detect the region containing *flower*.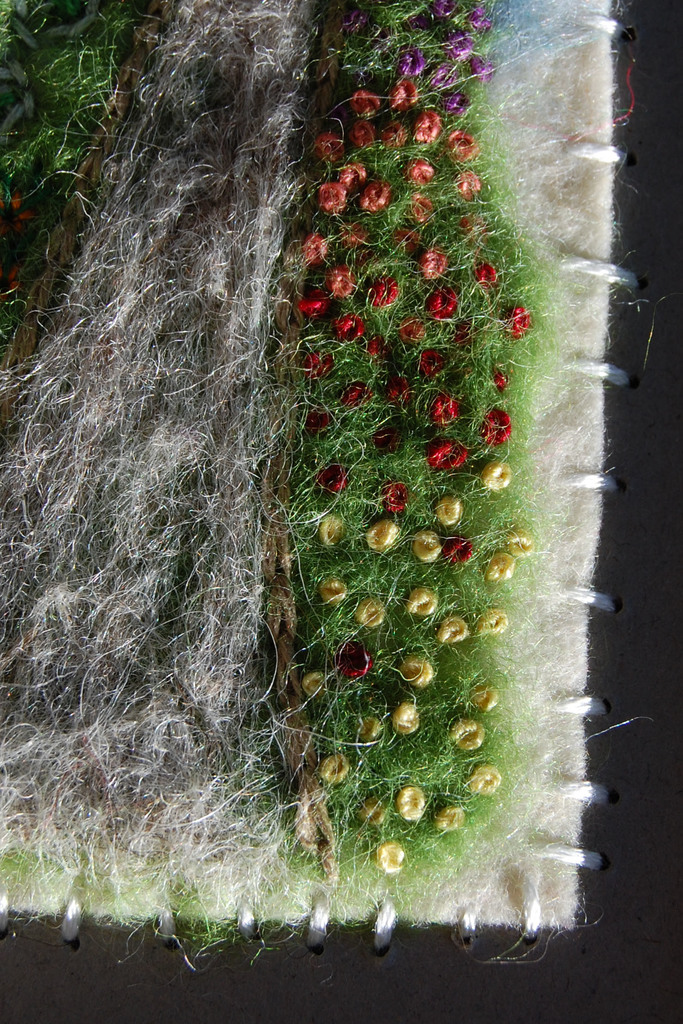
bbox=[438, 613, 471, 648].
